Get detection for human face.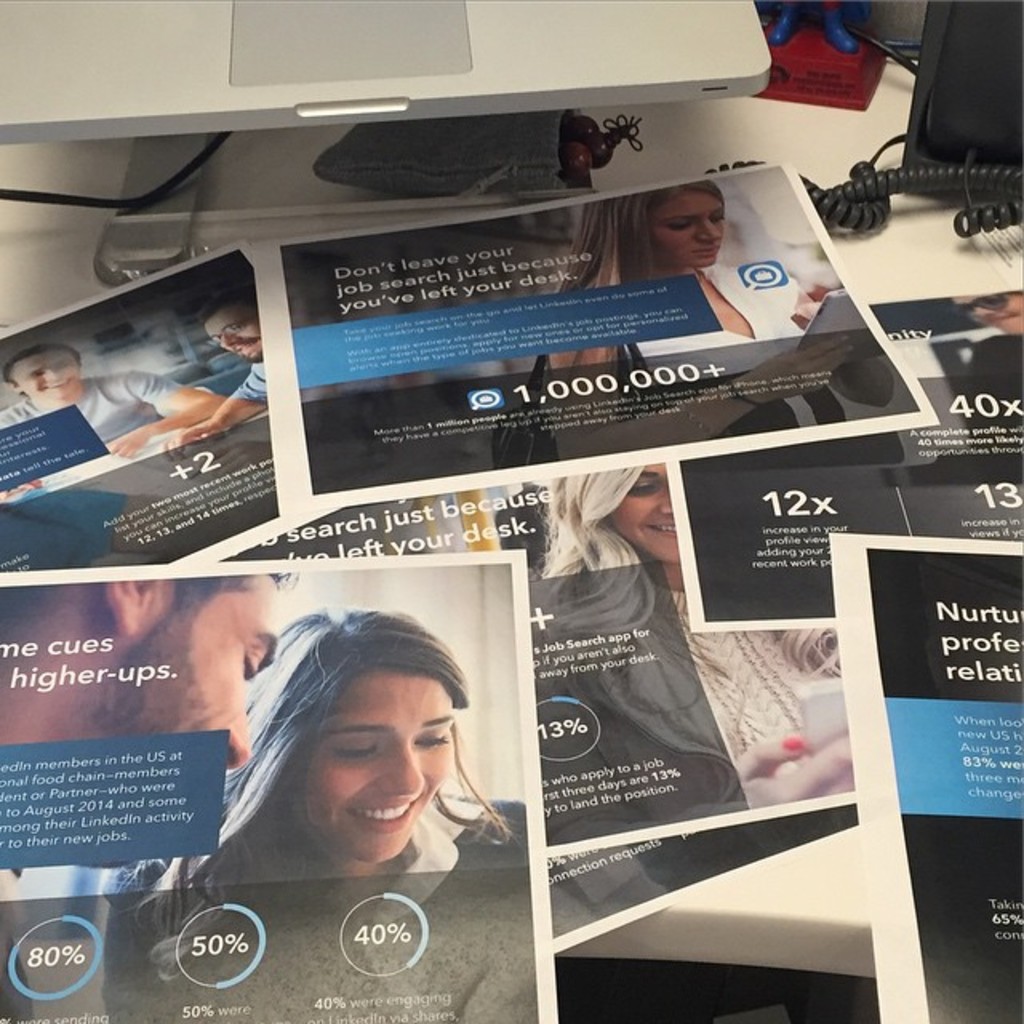
Detection: (149, 563, 283, 731).
